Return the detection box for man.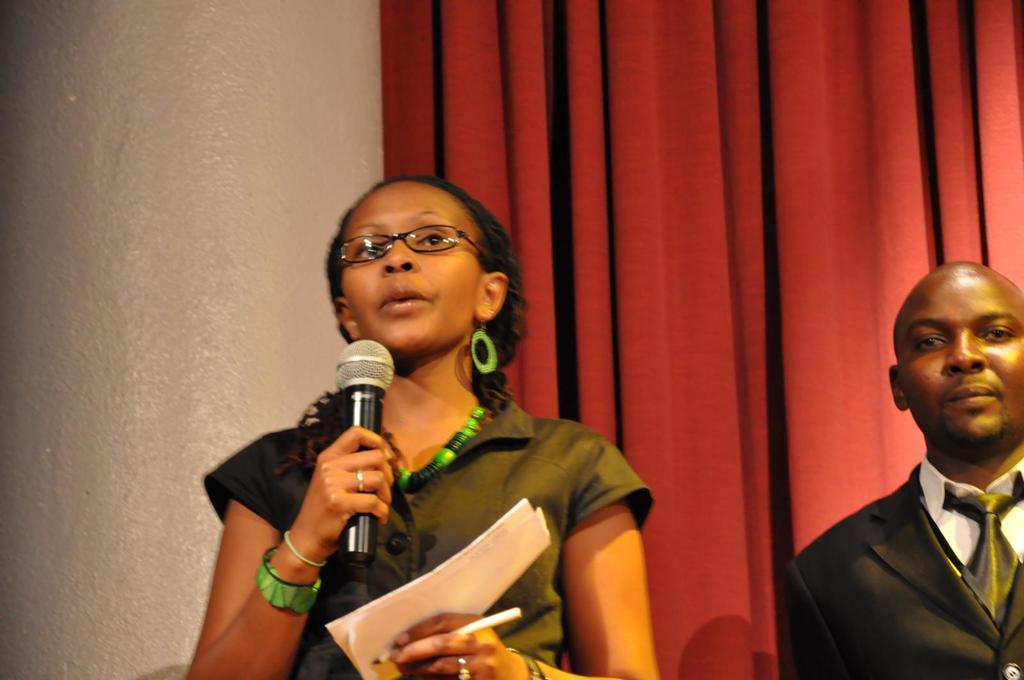
<region>788, 262, 1023, 679</region>.
